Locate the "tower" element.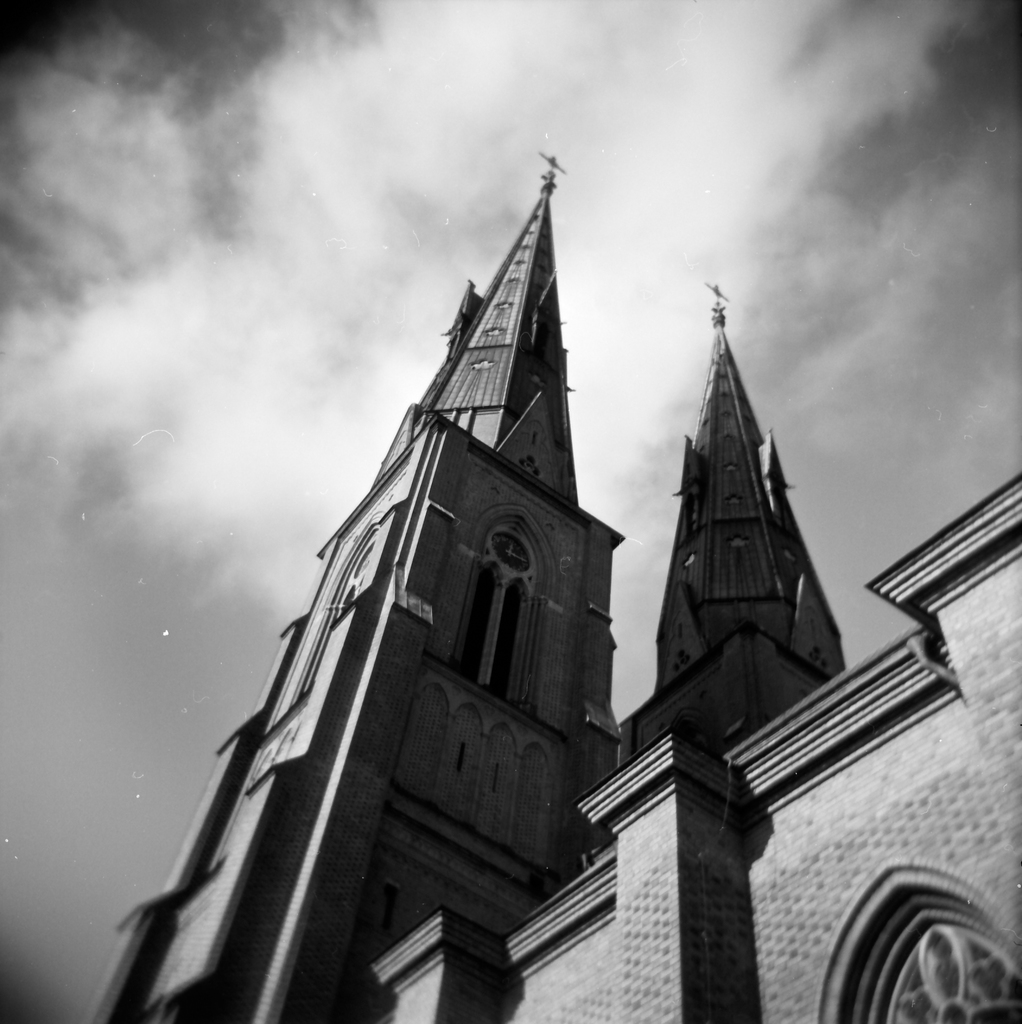
Element bbox: box=[610, 280, 855, 781].
